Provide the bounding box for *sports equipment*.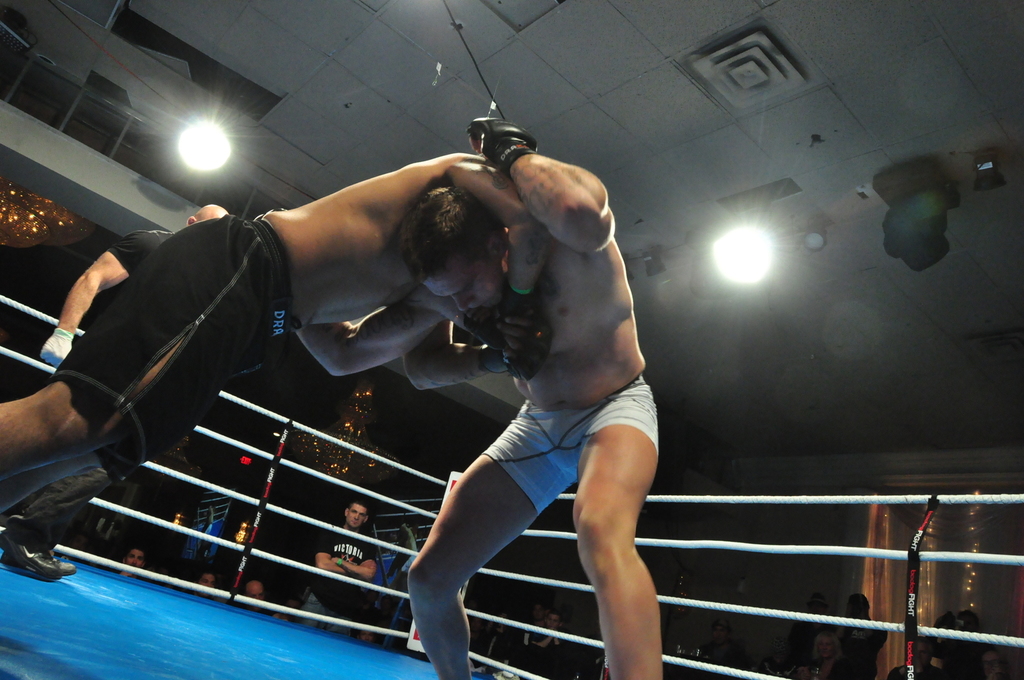
left=464, top=282, right=542, bottom=353.
